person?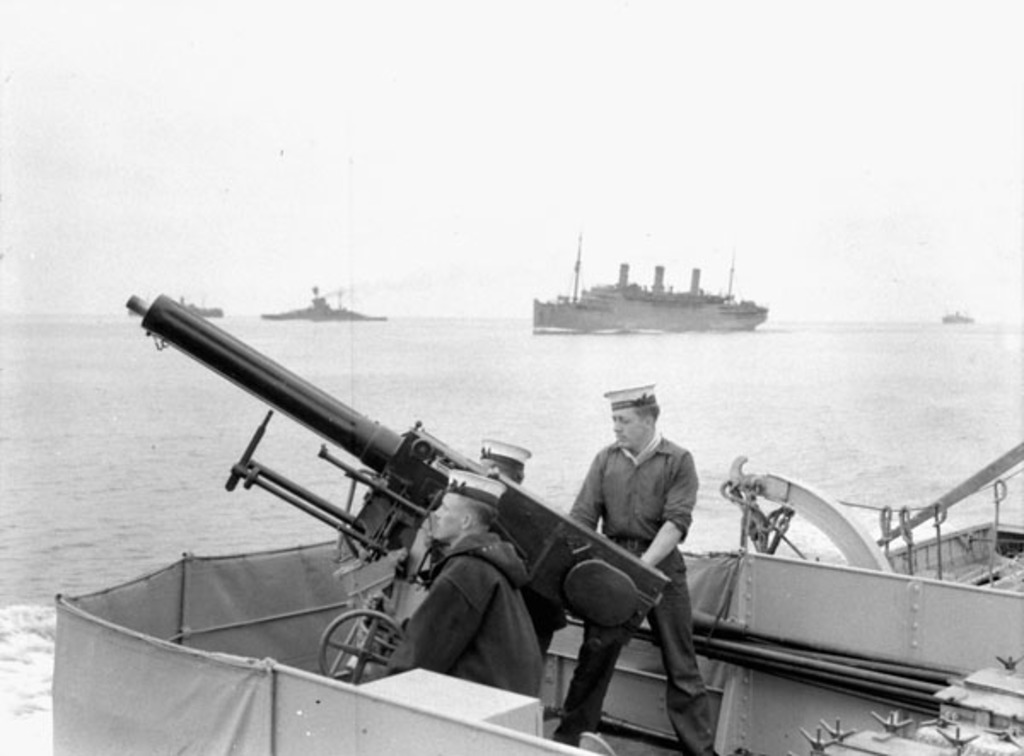
crop(377, 466, 544, 698)
